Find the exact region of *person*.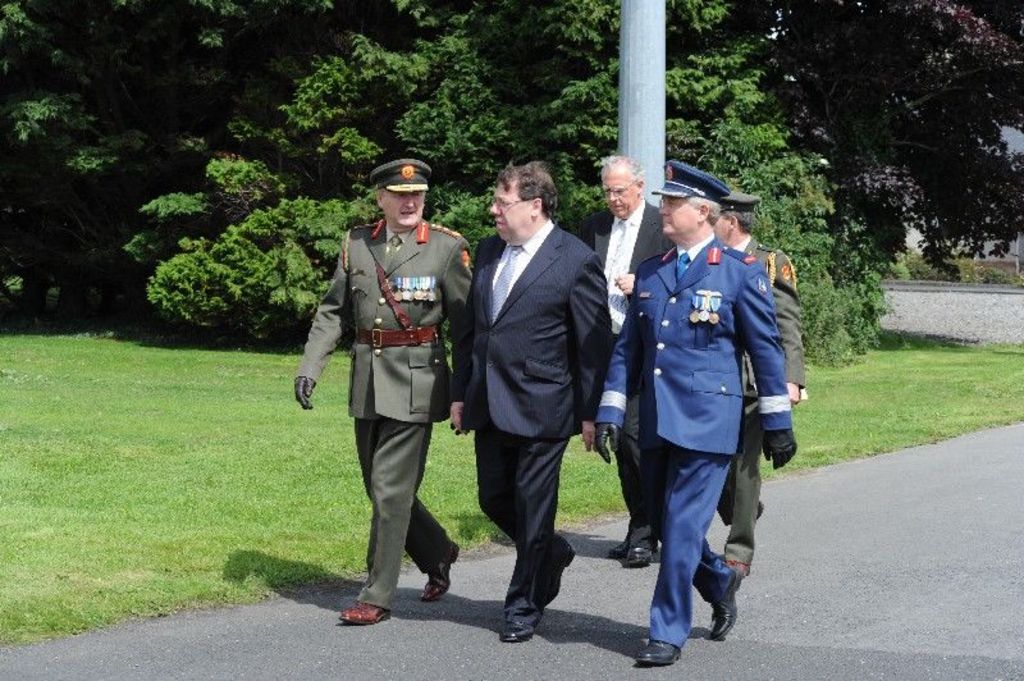
Exact region: l=472, t=166, r=609, b=641.
